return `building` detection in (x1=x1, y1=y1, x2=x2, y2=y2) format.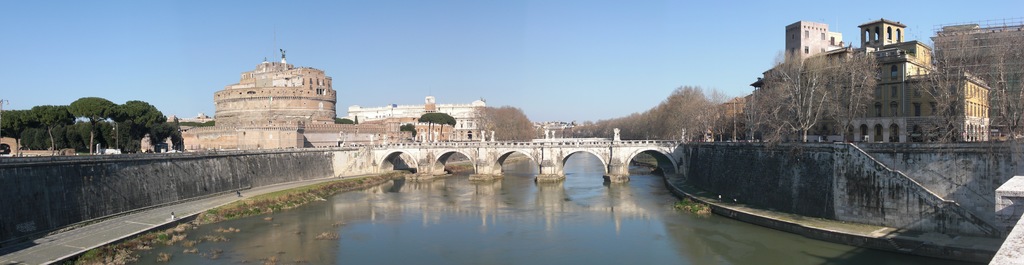
(x1=348, y1=95, x2=484, y2=140).
